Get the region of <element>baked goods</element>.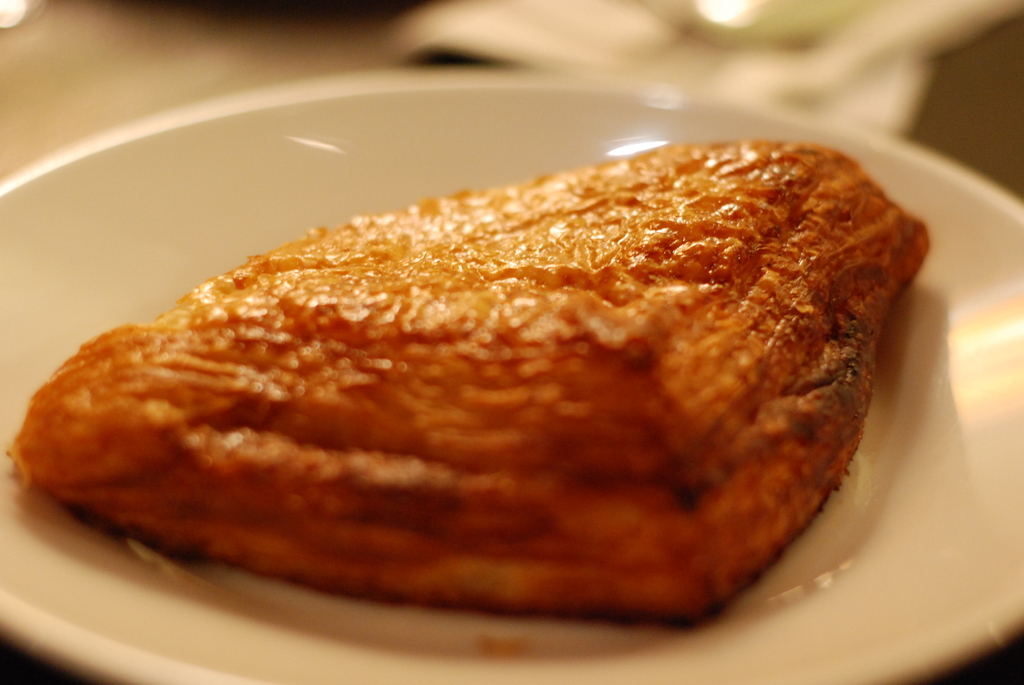
0:138:936:625.
